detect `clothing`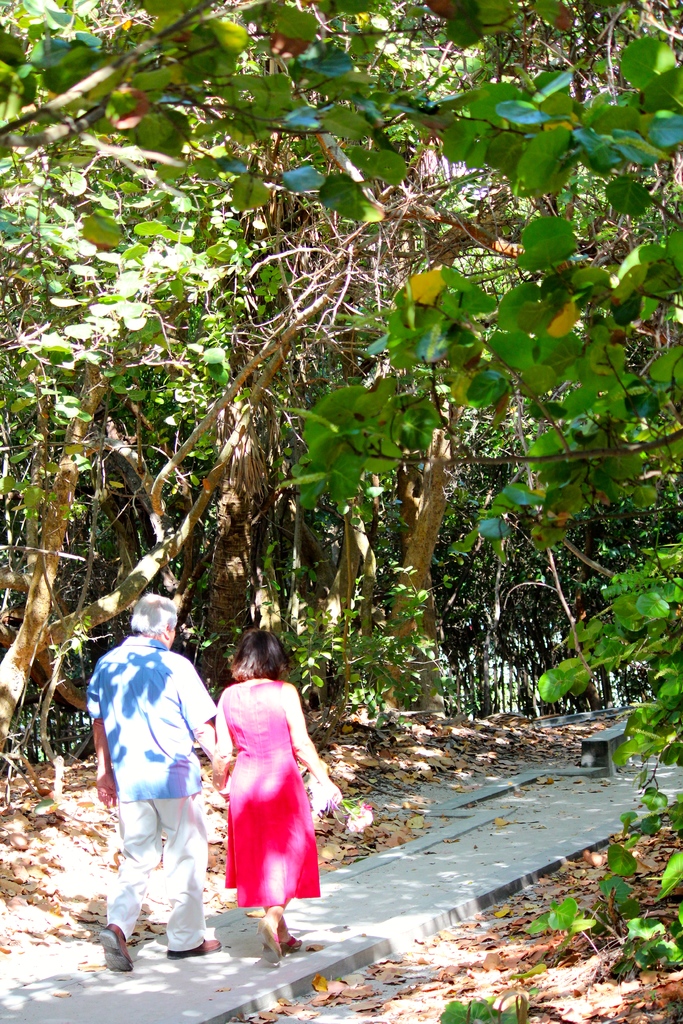
[84,634,218,956]
